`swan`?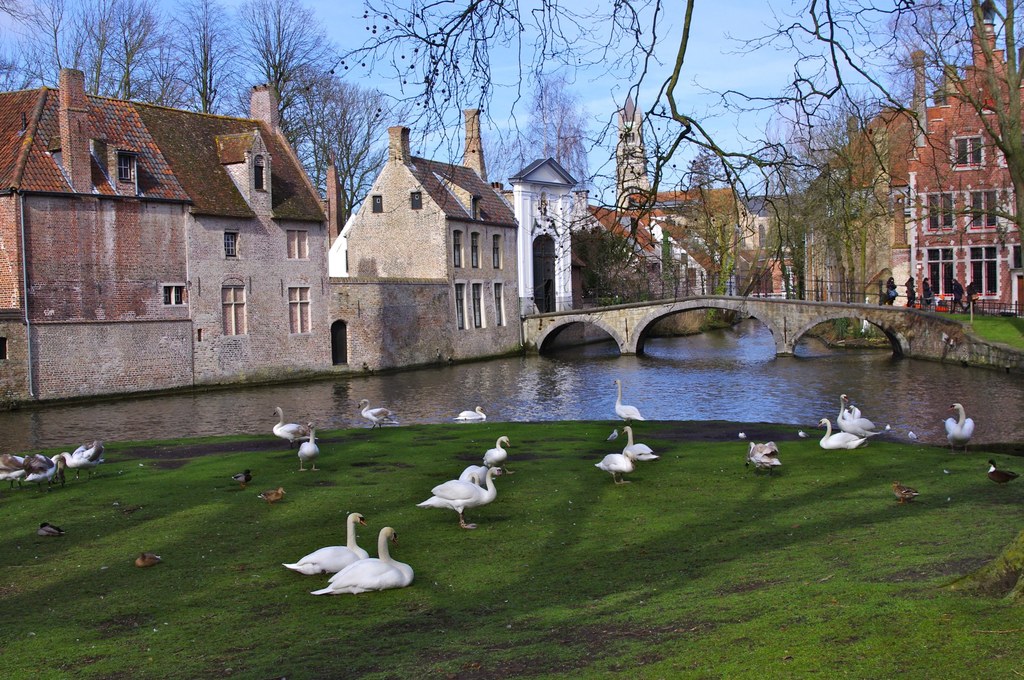
bbox=(283, 509, 374, 575)
